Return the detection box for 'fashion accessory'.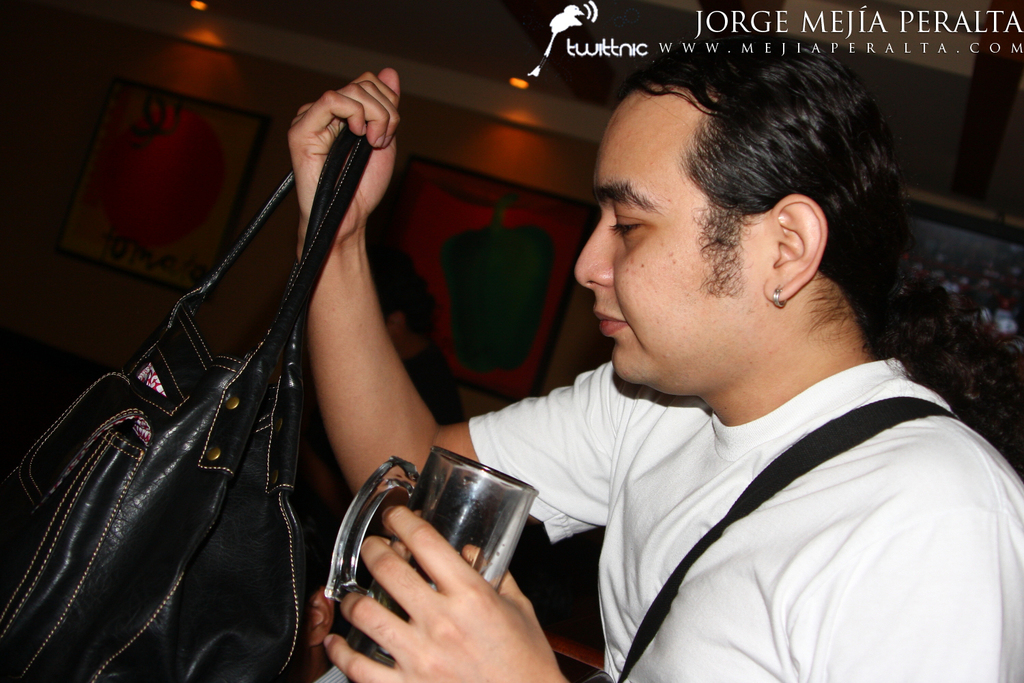
771 282 788 310.
